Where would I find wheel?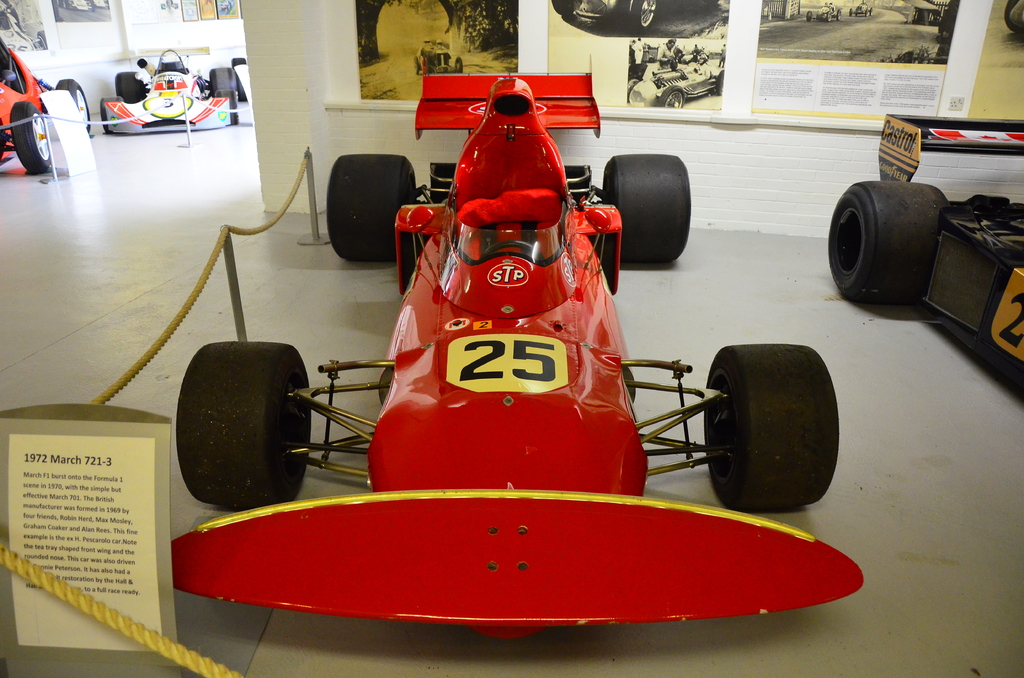
At (827,179,949,307).
